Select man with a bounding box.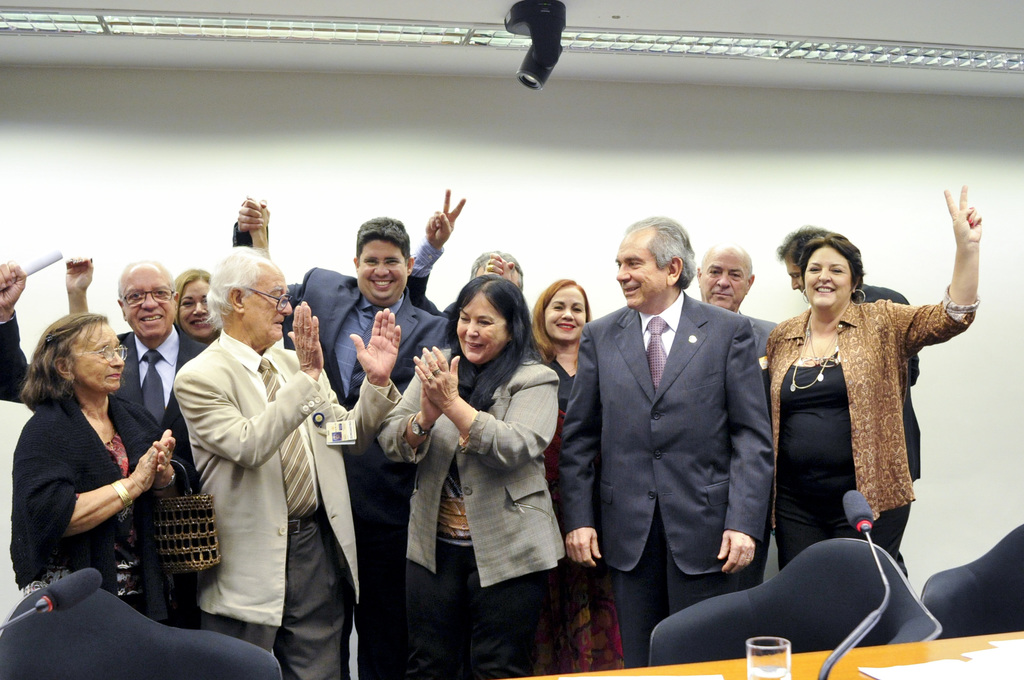
{"x1": 227, "y1": 195, "x2": 458, "y2": 679}.
